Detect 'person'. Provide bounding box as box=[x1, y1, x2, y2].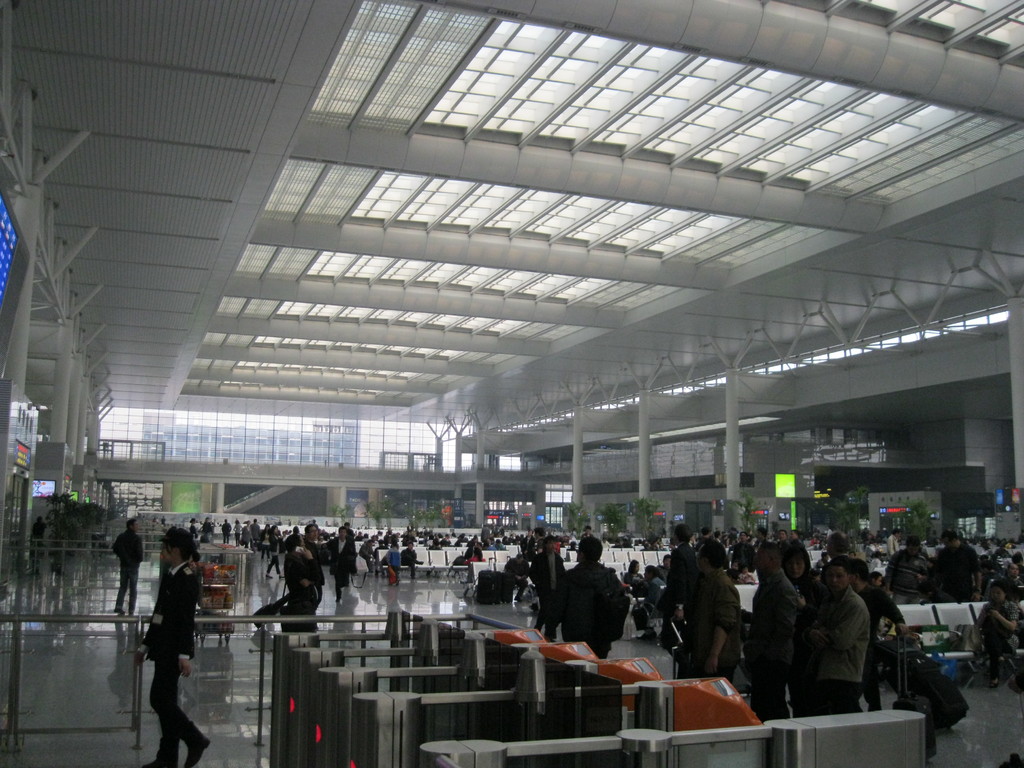
box=[550, 534, 628, 657].
